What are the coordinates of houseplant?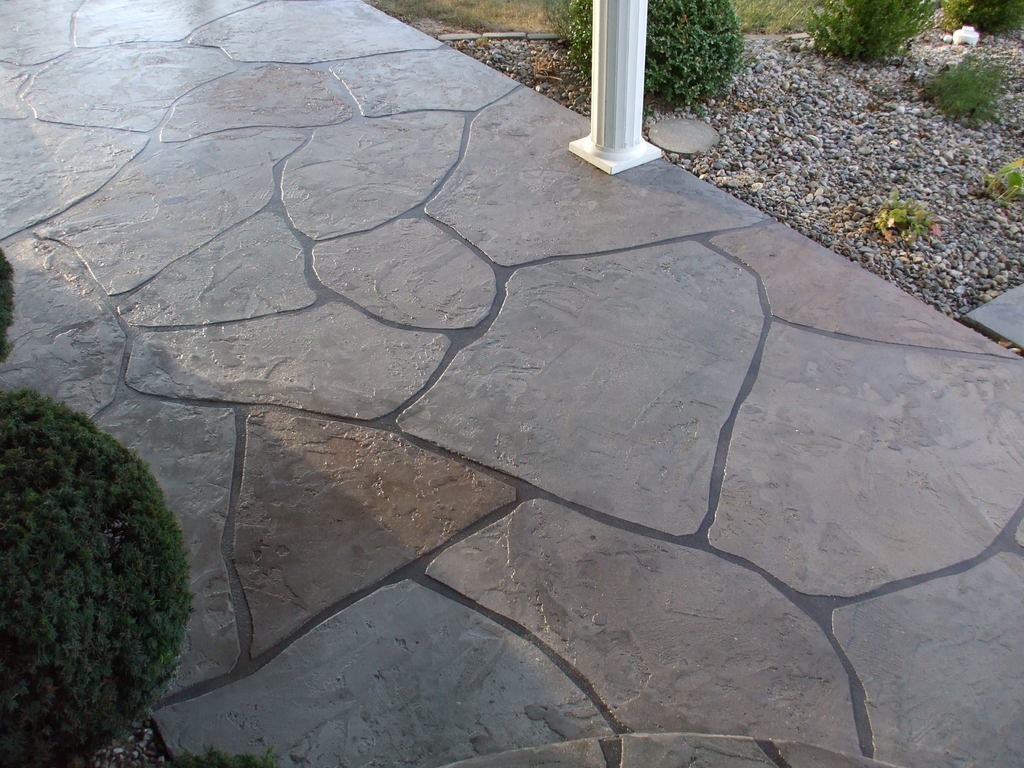
bbox=(569, 0, 760, 111).
